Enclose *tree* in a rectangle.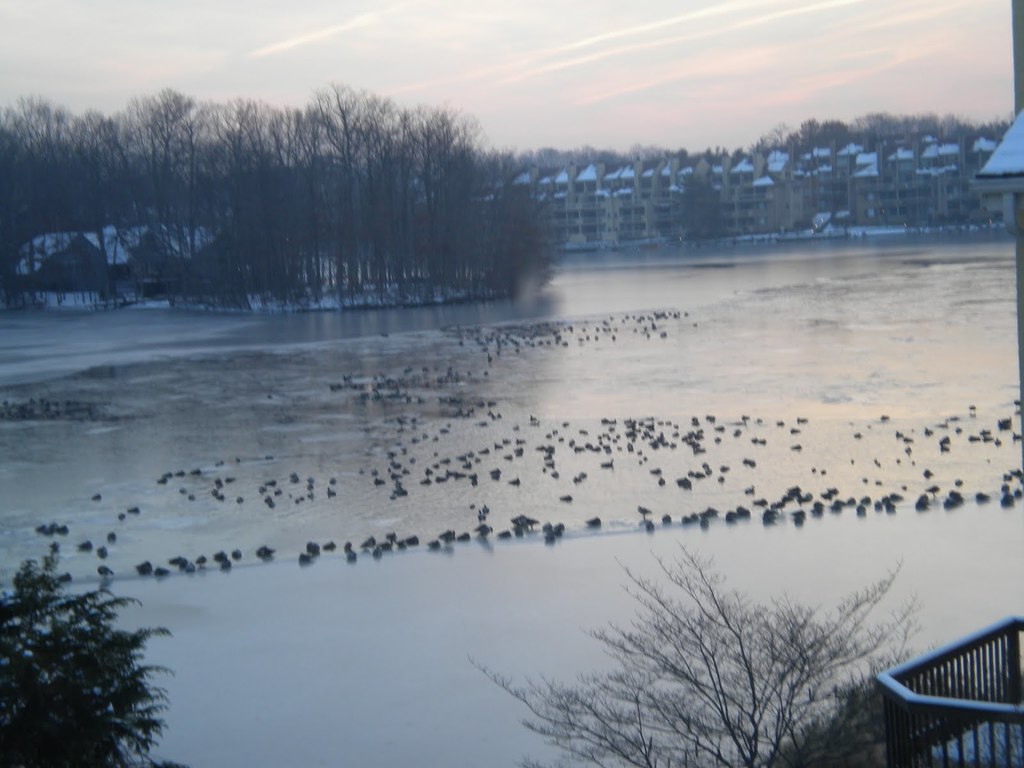
461,538,923,767.
